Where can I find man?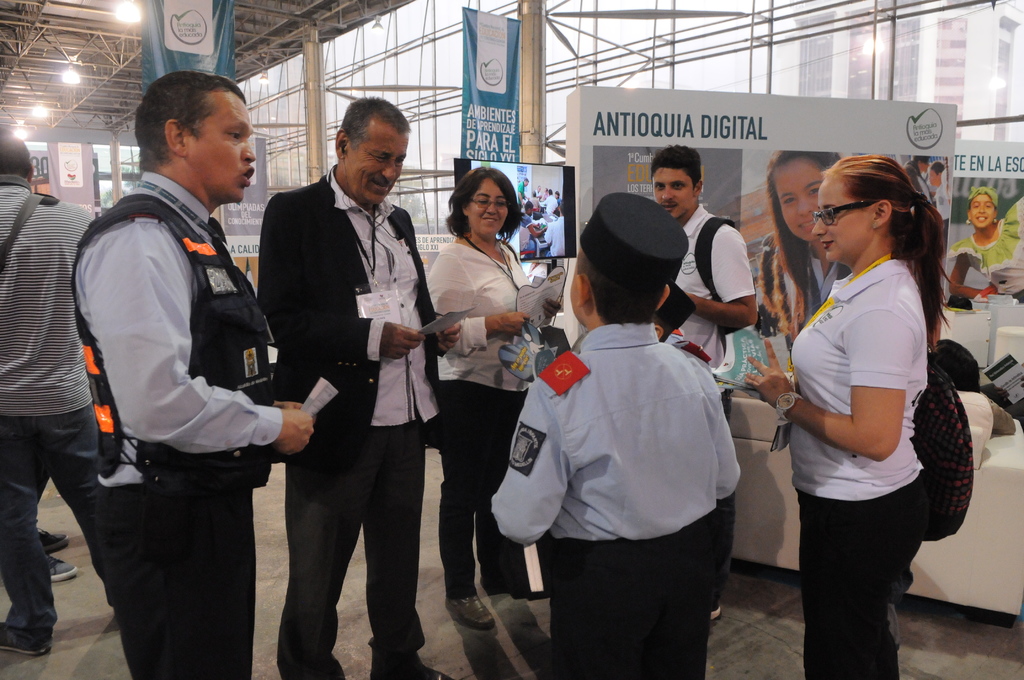
You can find it at <bbox>650, 143, 755, 620</bbox>.
